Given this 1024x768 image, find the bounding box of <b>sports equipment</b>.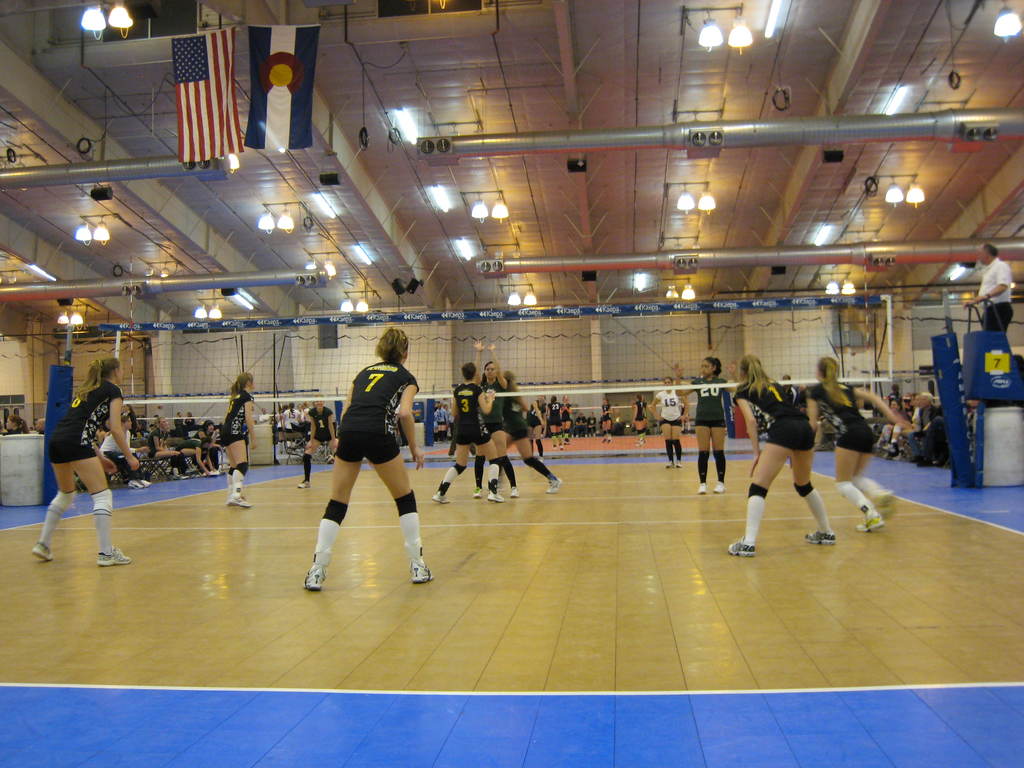
[513,489,519,499].
